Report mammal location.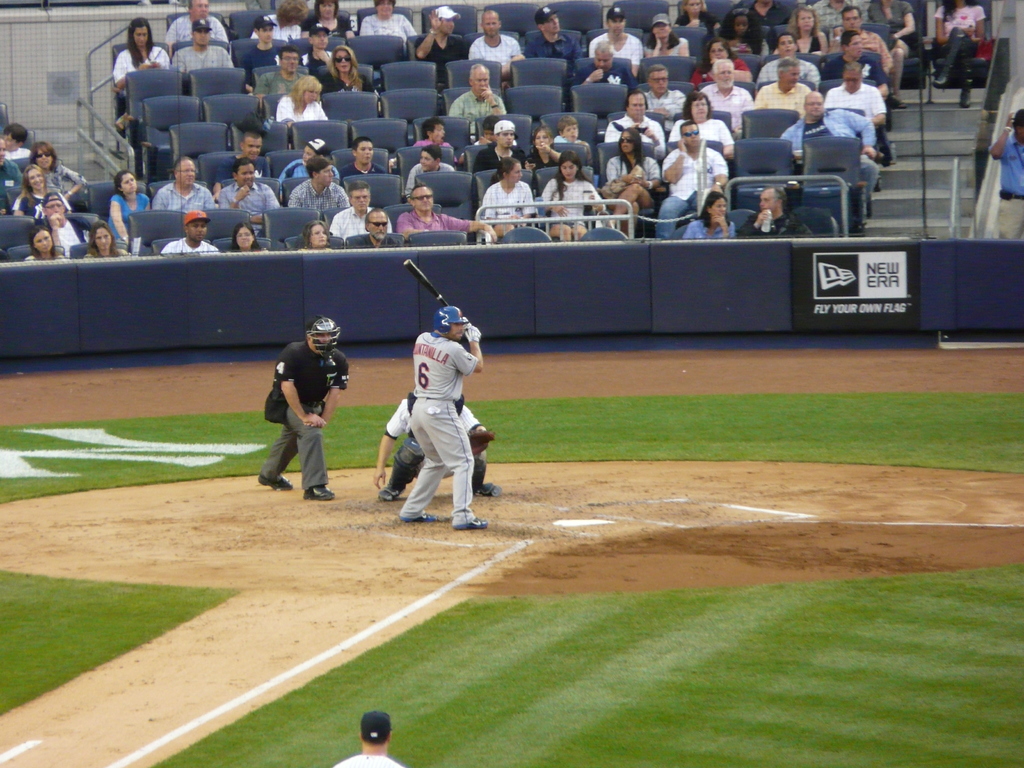
Report: rect(111, 13, 171, 130).
